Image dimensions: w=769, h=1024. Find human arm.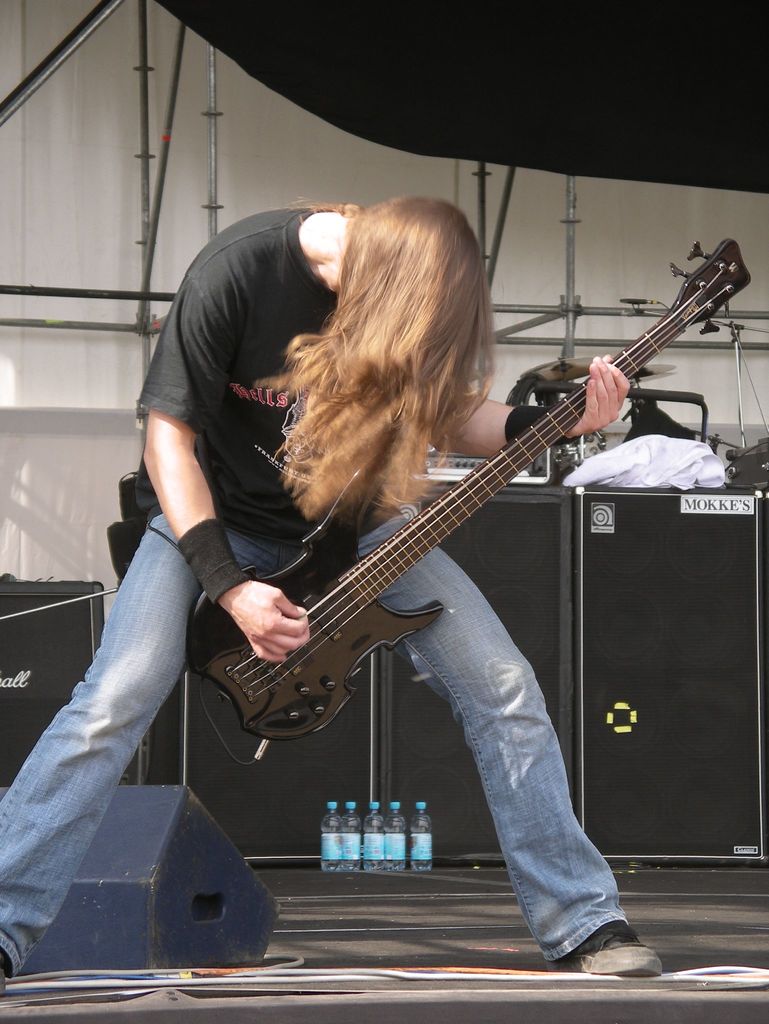
detection(138, 260, 305, 669).
